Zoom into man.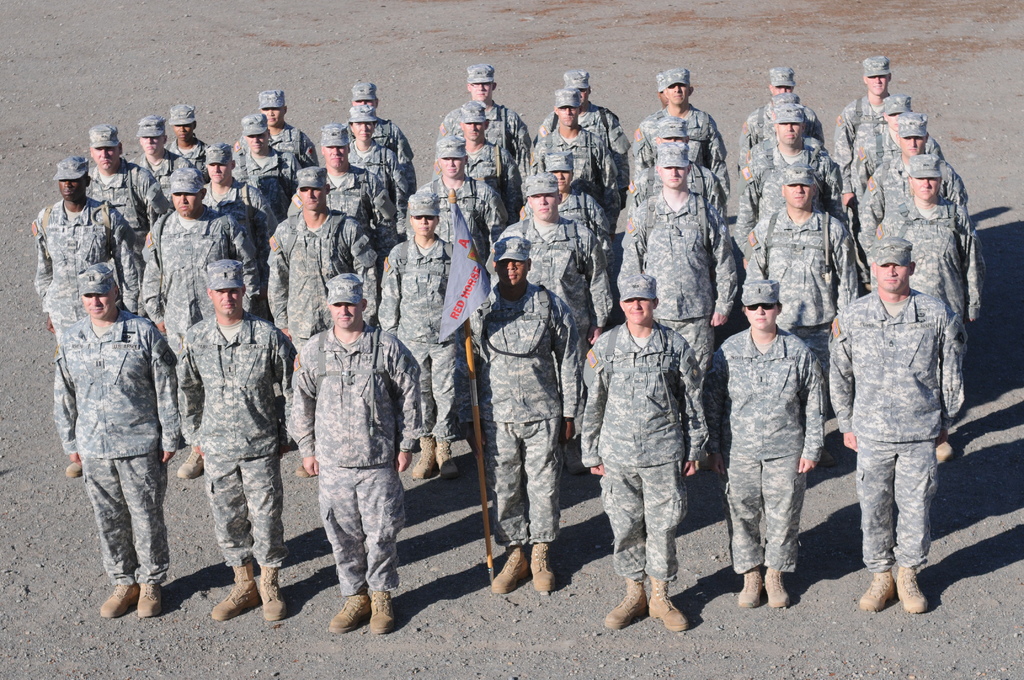
Zoom target: {"x1": 848, "y1": 58, "x2": 925, "y2": 145}.
